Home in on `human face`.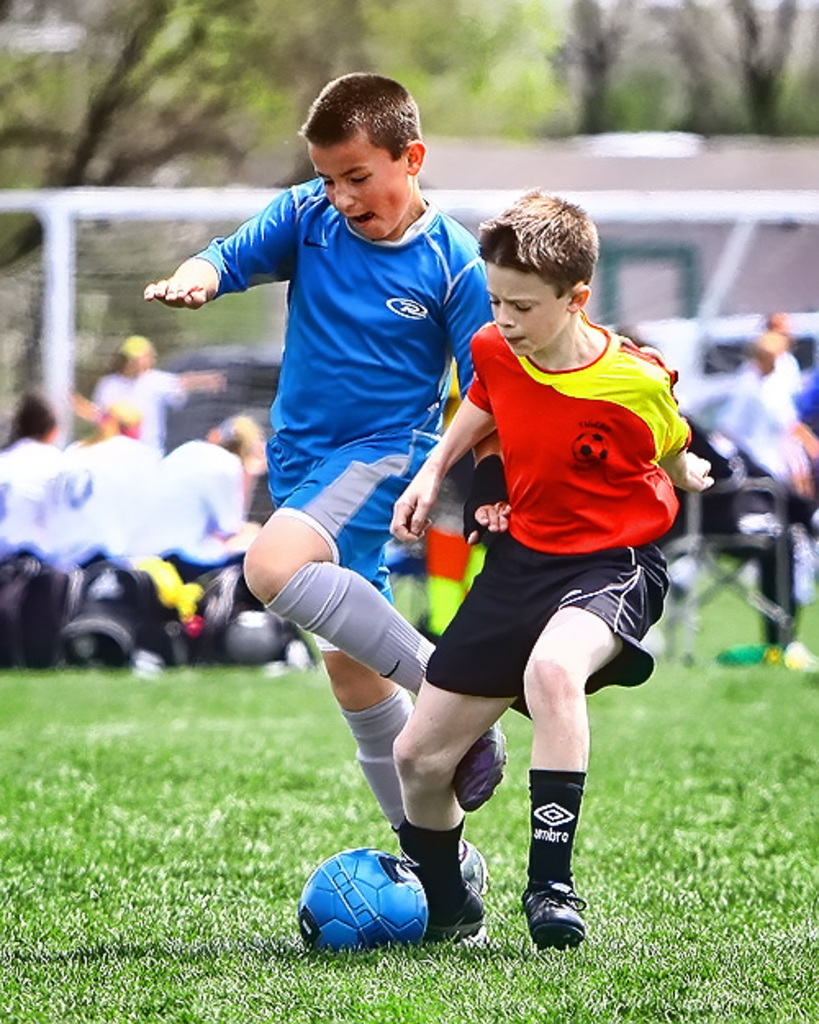
Homed in at box=[477, 264, 570, 356].
